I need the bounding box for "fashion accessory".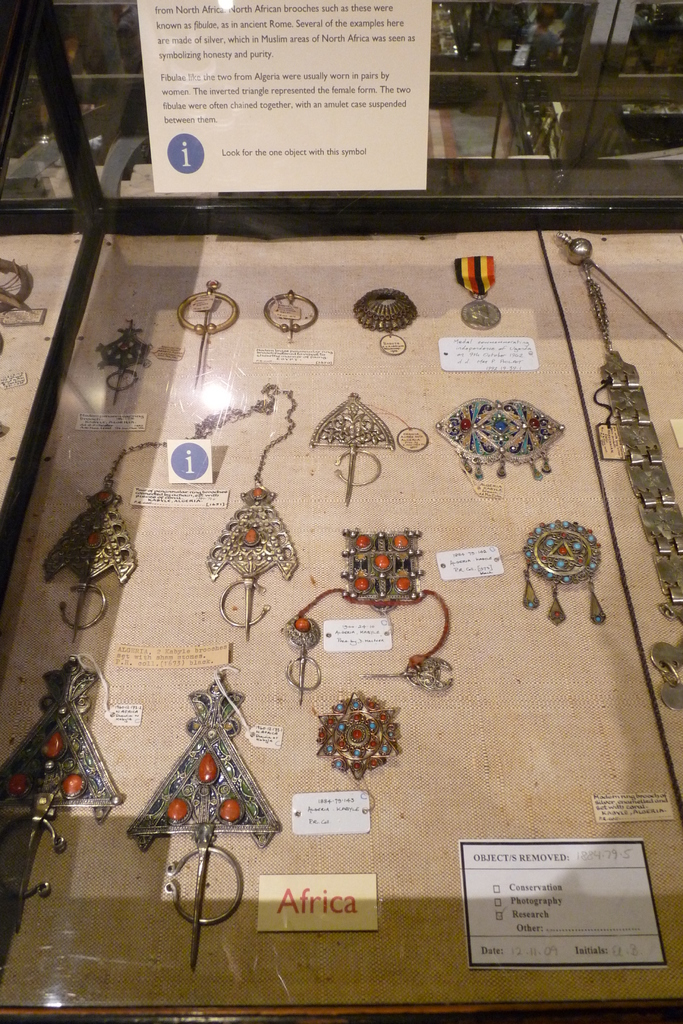
Here it is: <box>190,379,290,479</box>.
